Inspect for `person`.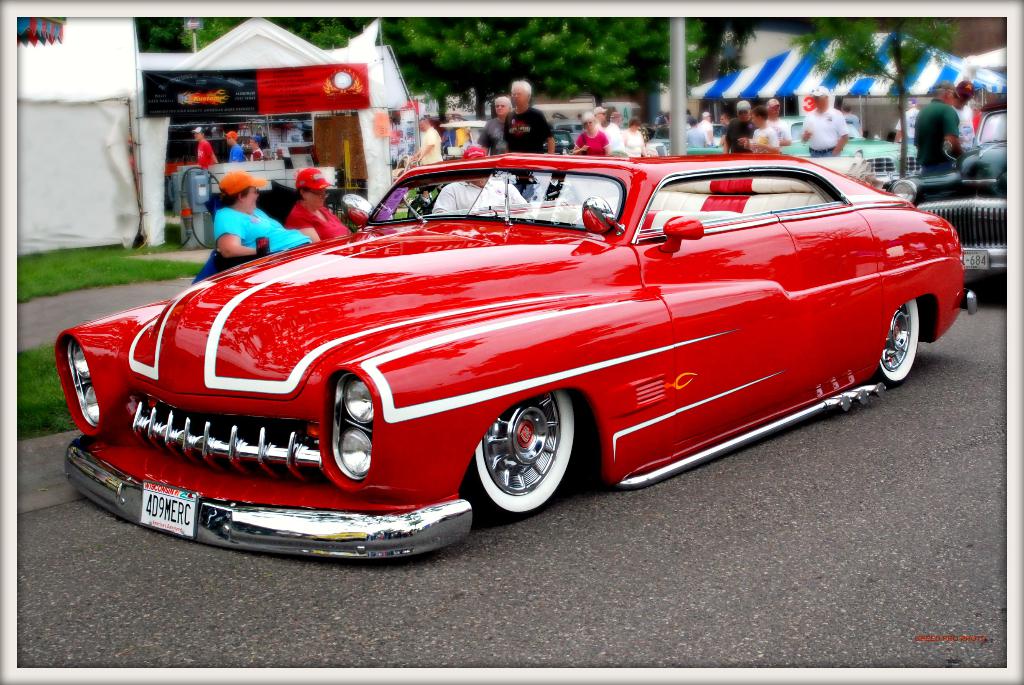
Inspection: 285 165 351 243.
